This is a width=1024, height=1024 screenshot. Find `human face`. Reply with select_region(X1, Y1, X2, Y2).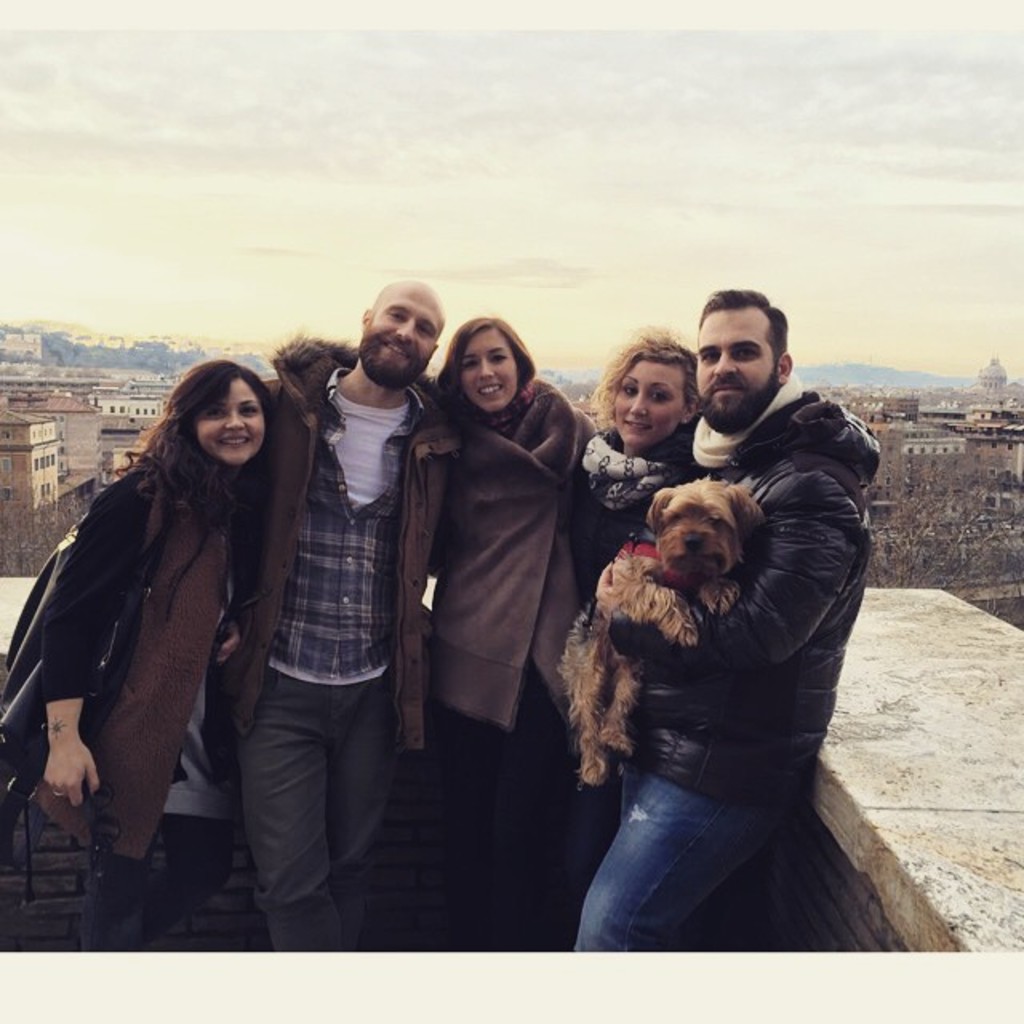
select_region(462, 330, 520, 410).
